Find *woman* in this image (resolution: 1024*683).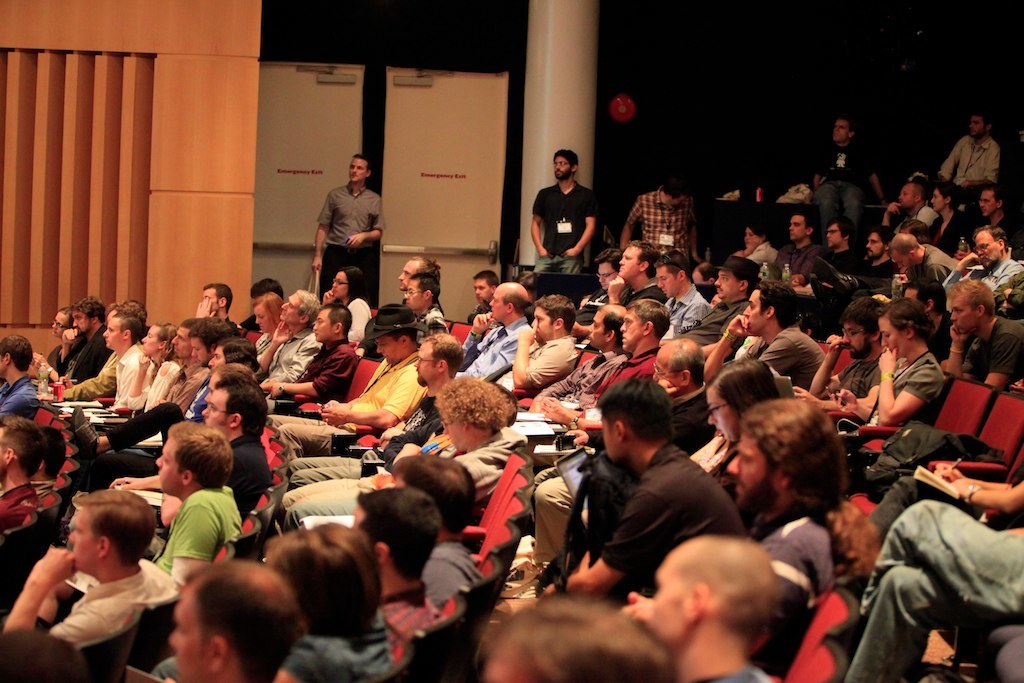
<box>322,263,373,342</box>.
